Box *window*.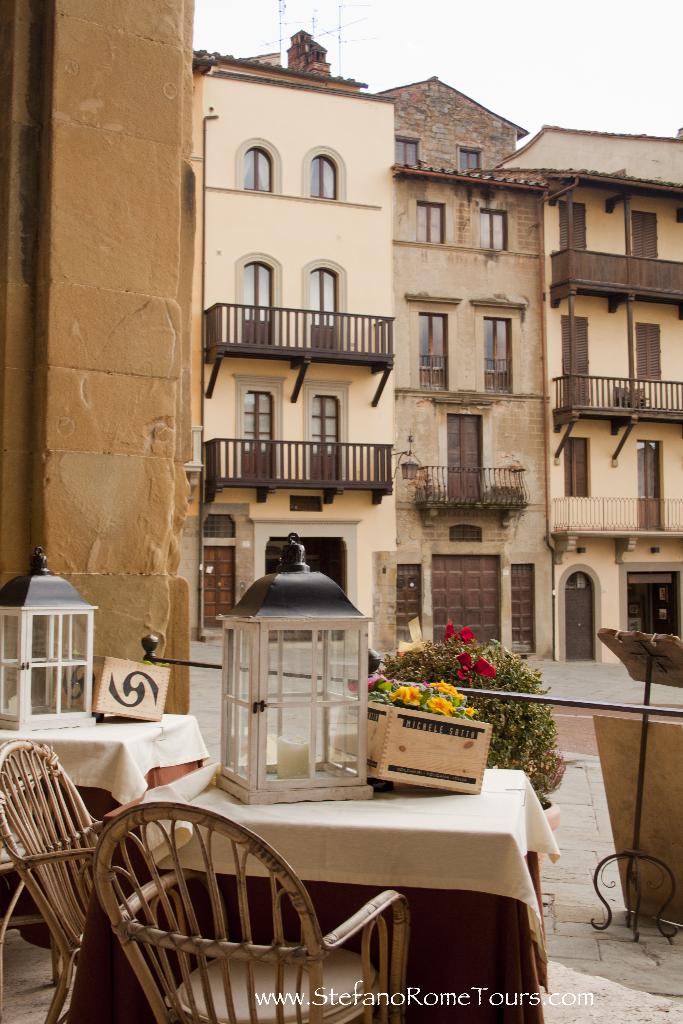
[x1=417, y1=200, x2=445, y2=242].
